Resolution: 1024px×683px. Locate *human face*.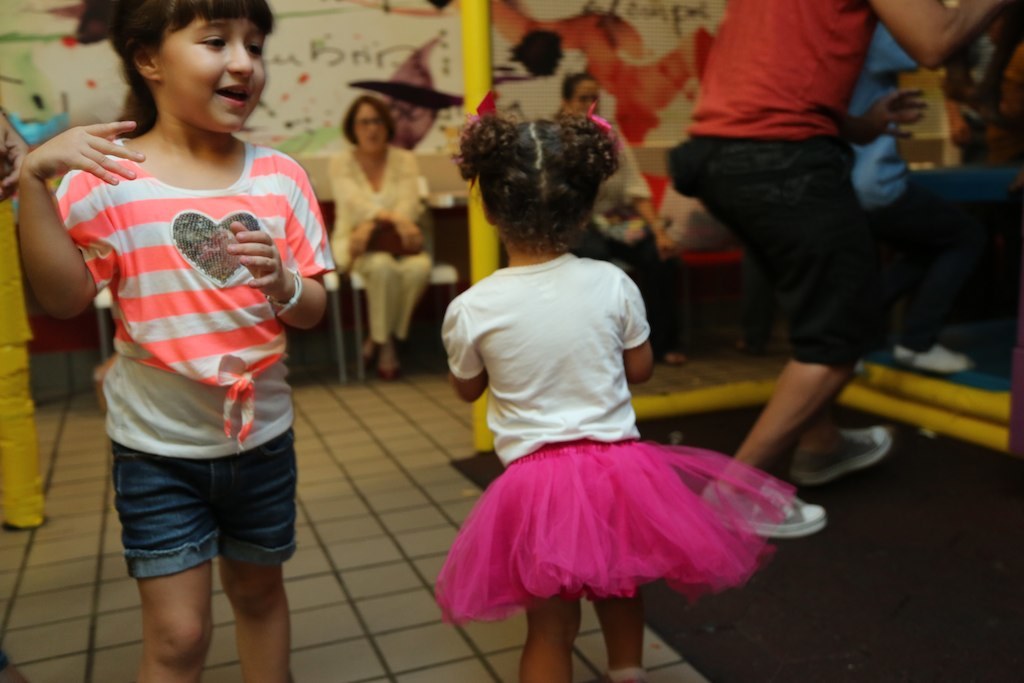
[x1=159, y1=13, x2=268, y2=131].
